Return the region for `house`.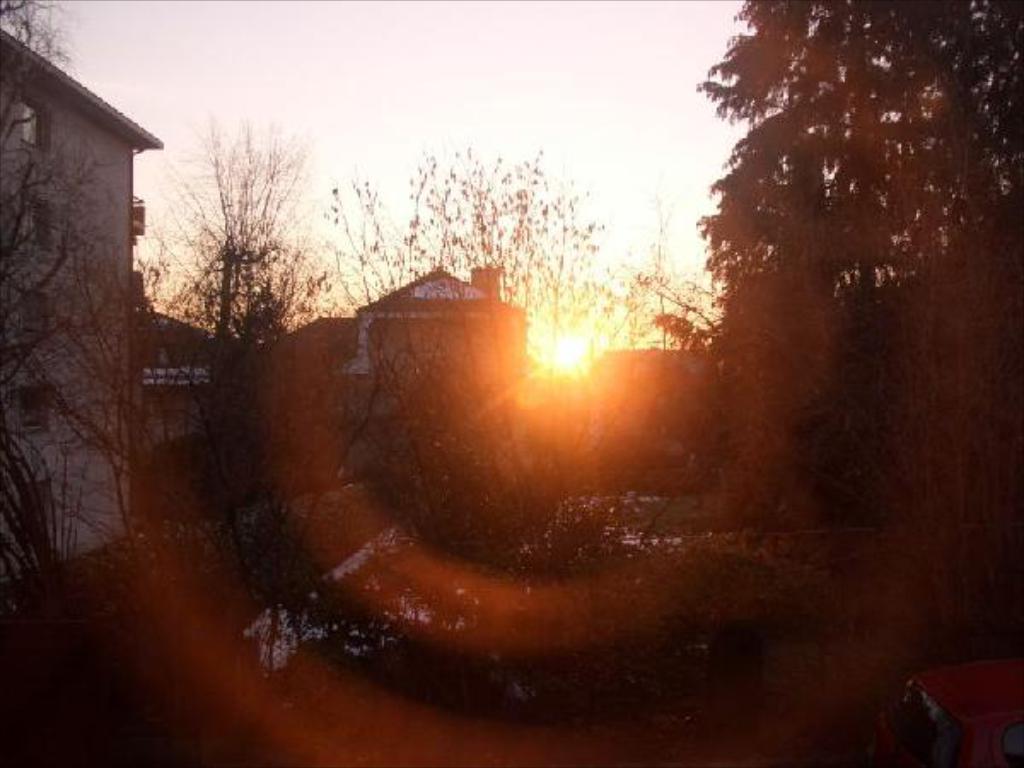
(left=341, top=266, right=522, bottom=466).
